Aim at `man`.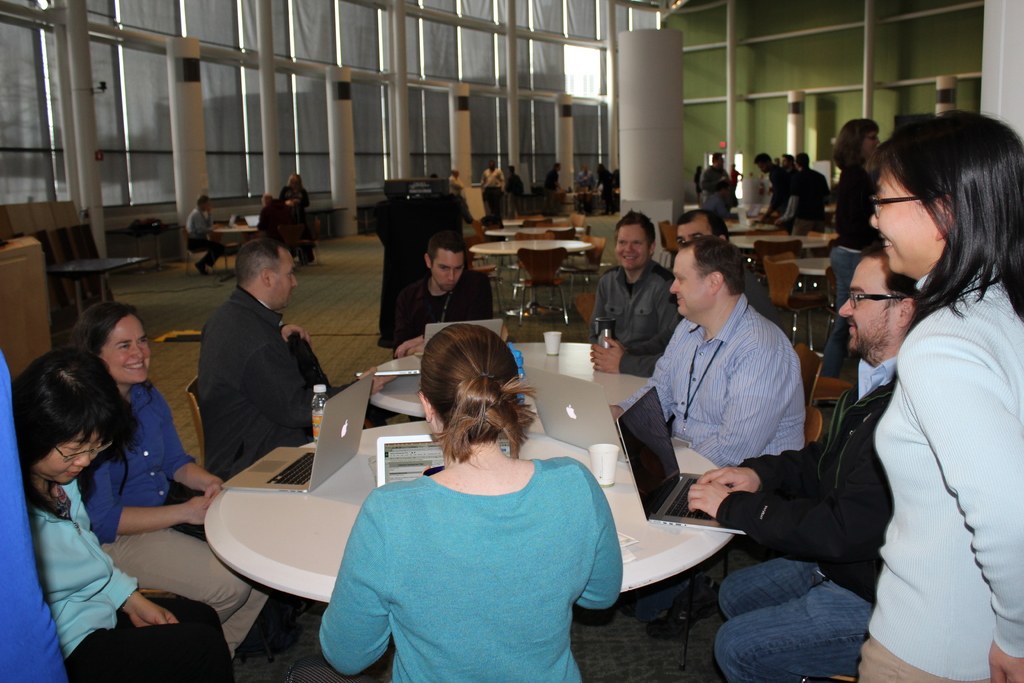
Aimed at (256, 193, 291, 234).
